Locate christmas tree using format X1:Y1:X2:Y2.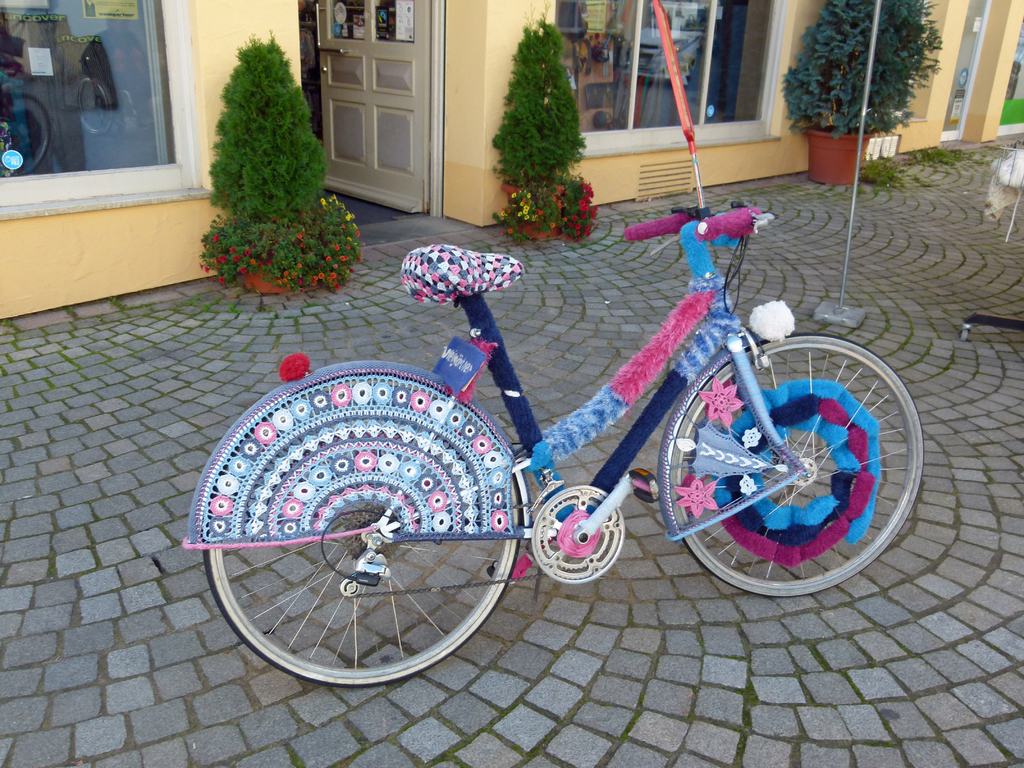
780:0:950:135.
